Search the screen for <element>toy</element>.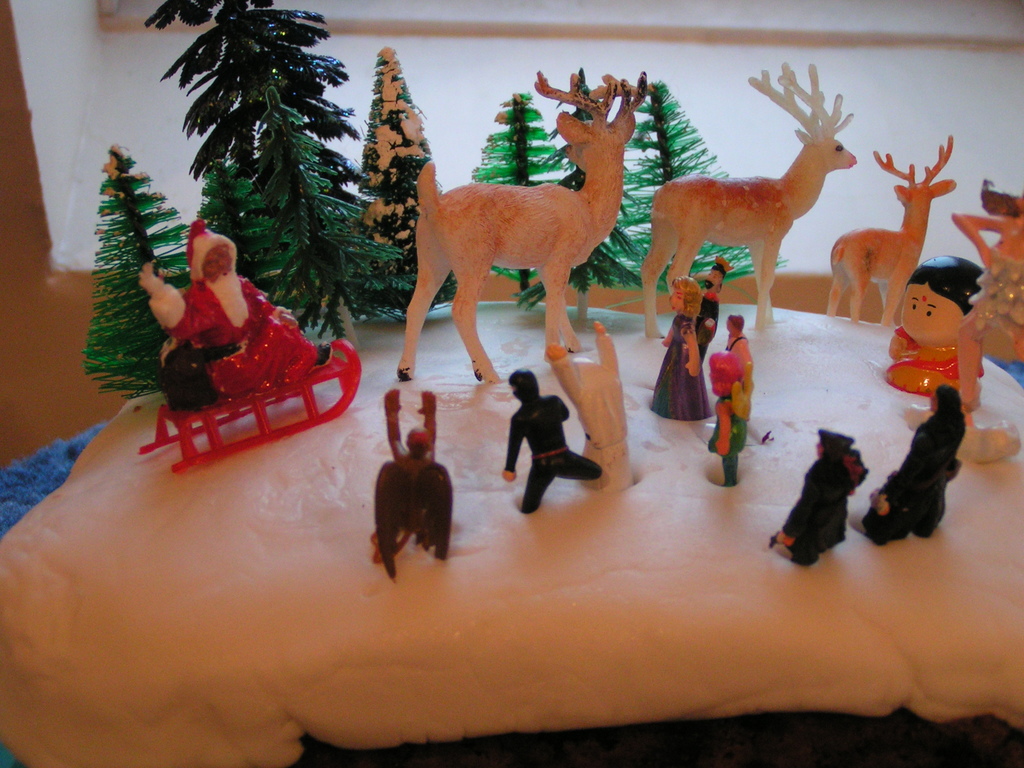
Found at 557,323,650,491.
